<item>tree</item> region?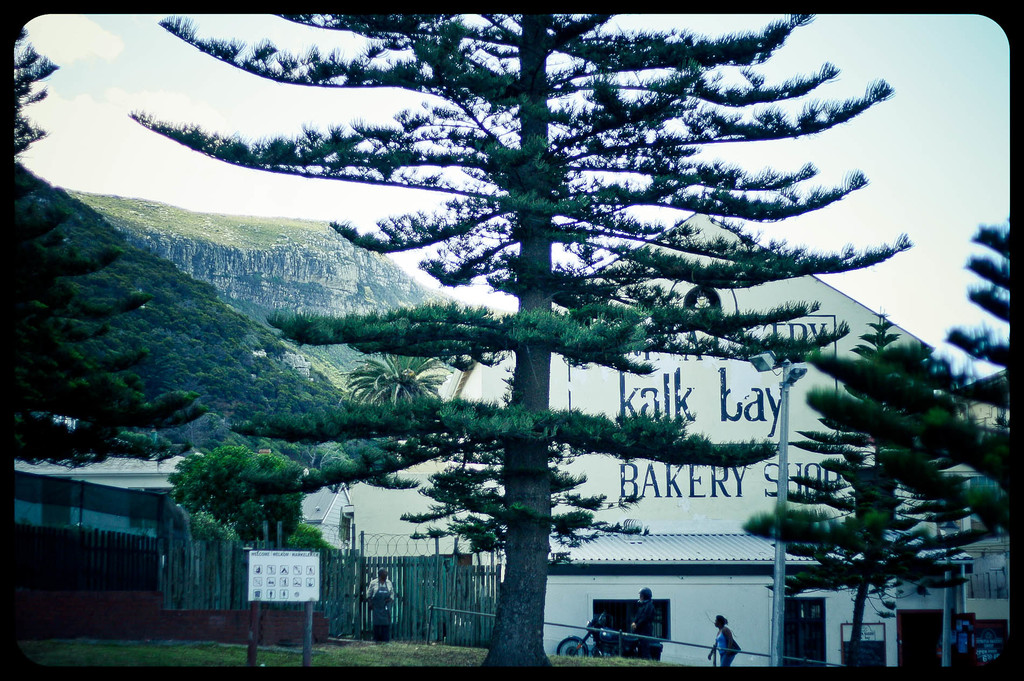
13/28/207/583
